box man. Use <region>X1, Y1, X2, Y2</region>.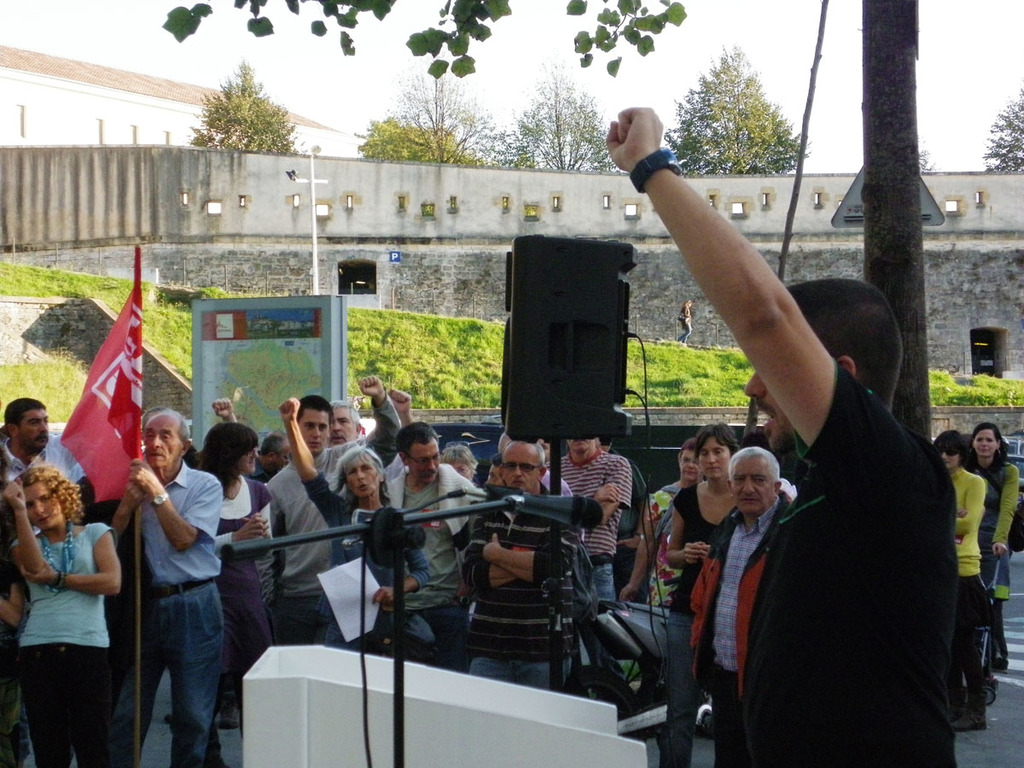
<region>556, 434, 631, 621</region>.
